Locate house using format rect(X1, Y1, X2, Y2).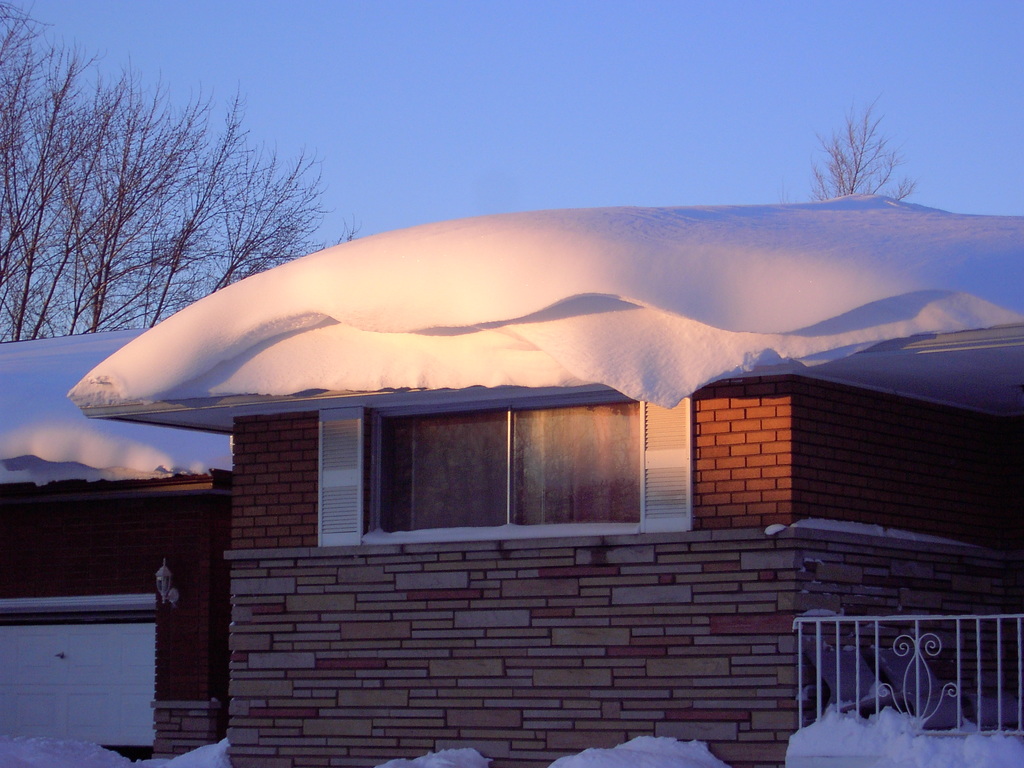
rect(0, 319, 235, 762).
